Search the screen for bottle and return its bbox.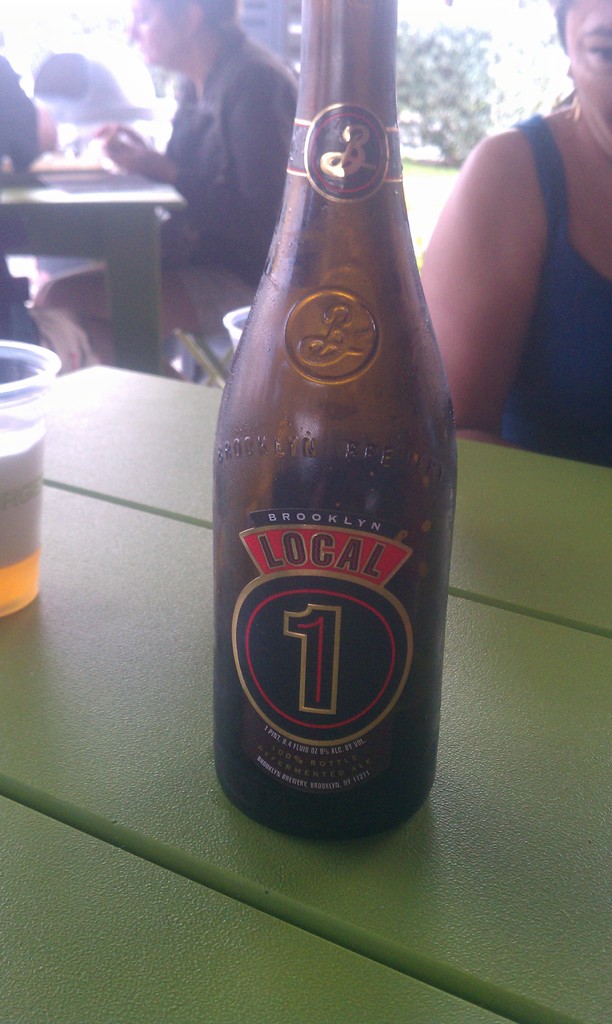
Found: (207, 0, 460, 846).
